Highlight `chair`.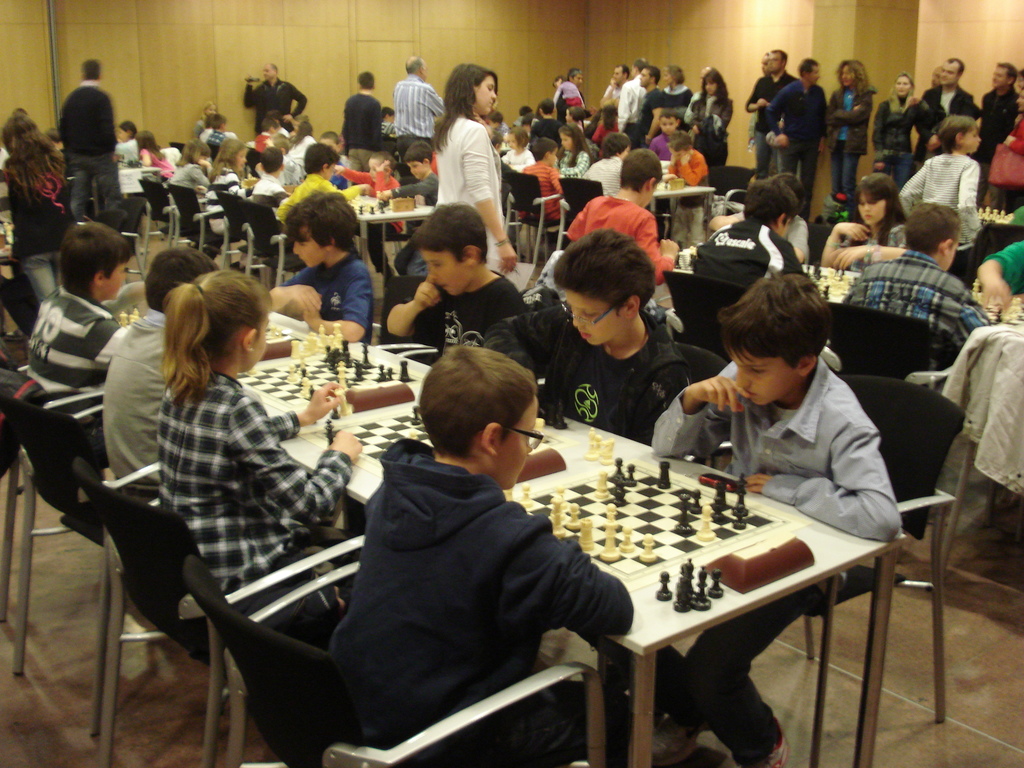
Highlighted region: bbox(663, 337, 725, 387).
